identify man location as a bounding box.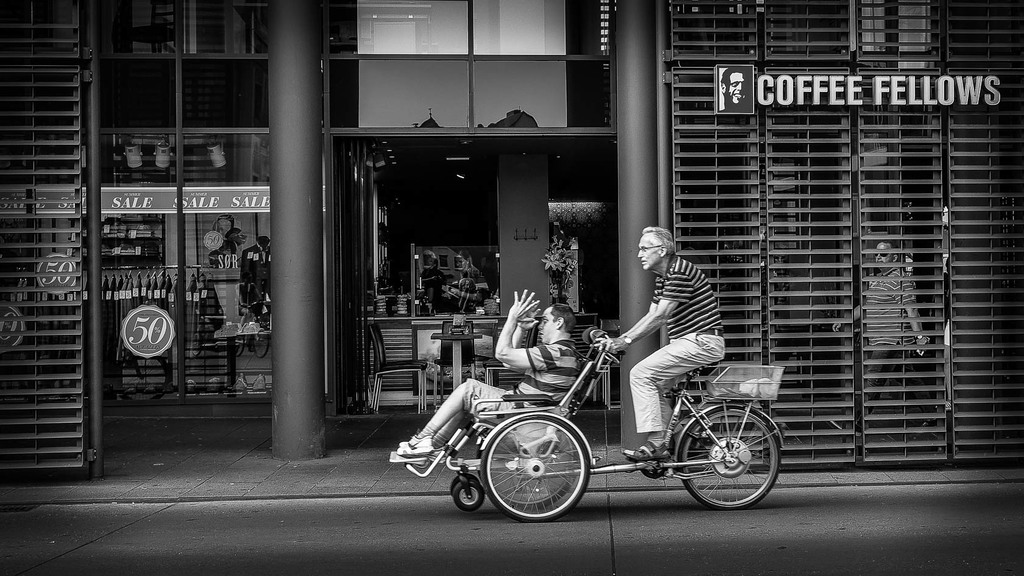
(611, 219, 736, 416).
